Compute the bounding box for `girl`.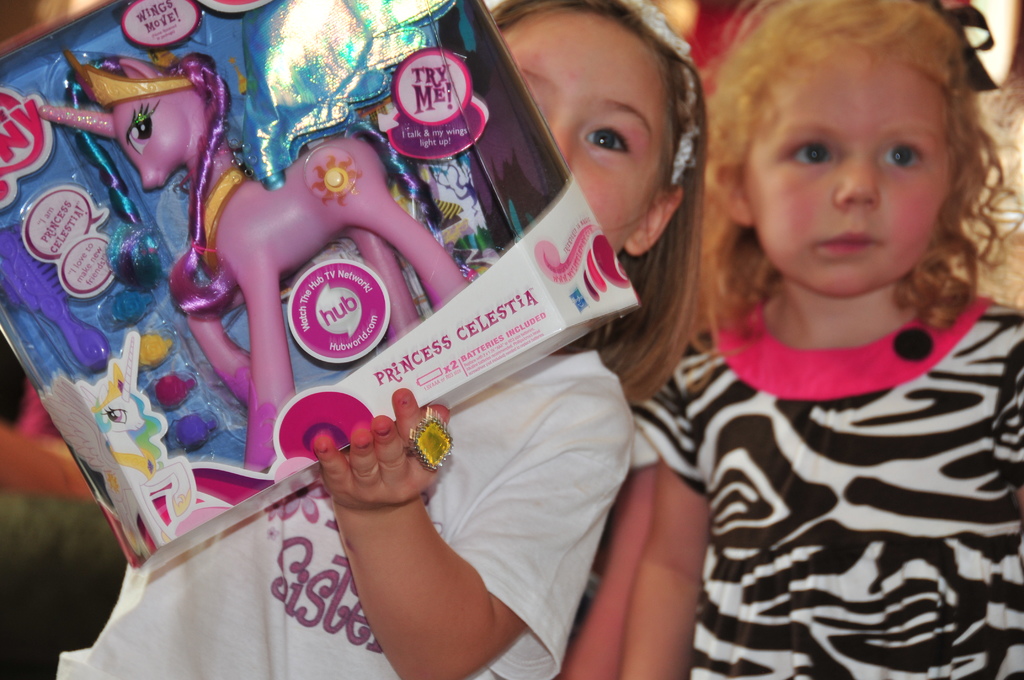
x1=57, y1=0, x2=687, y2=679.
